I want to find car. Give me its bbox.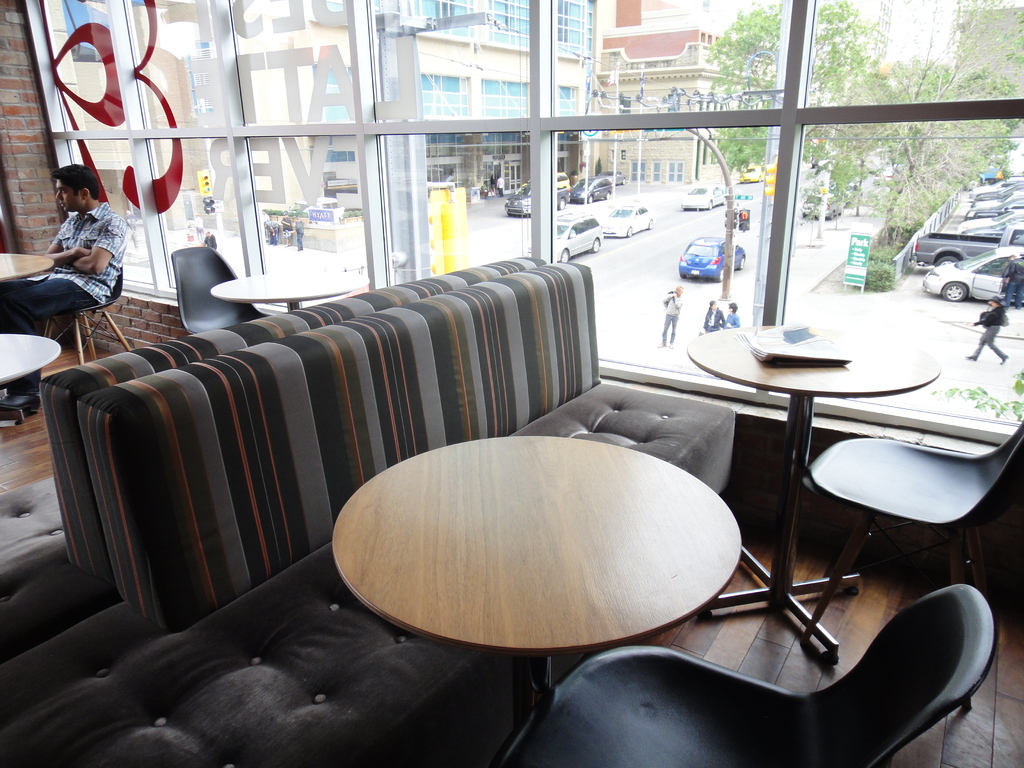
(left=682, top=182, right=729, bottom=211).
